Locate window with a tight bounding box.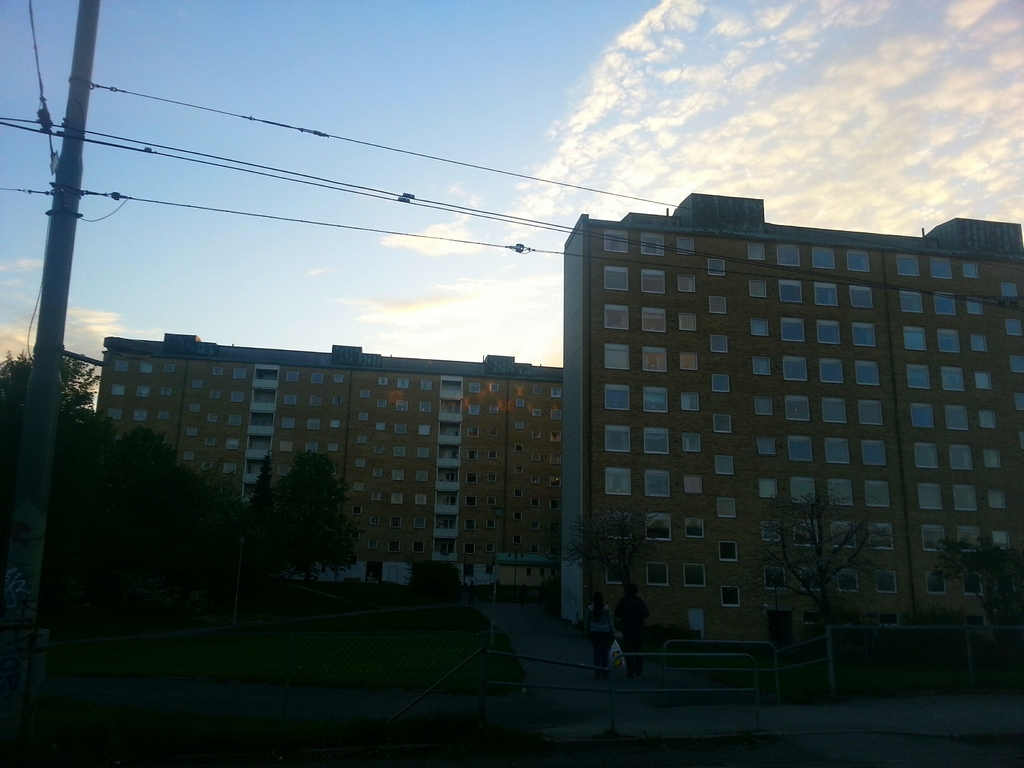
detection(848, 284, 872, 307).
